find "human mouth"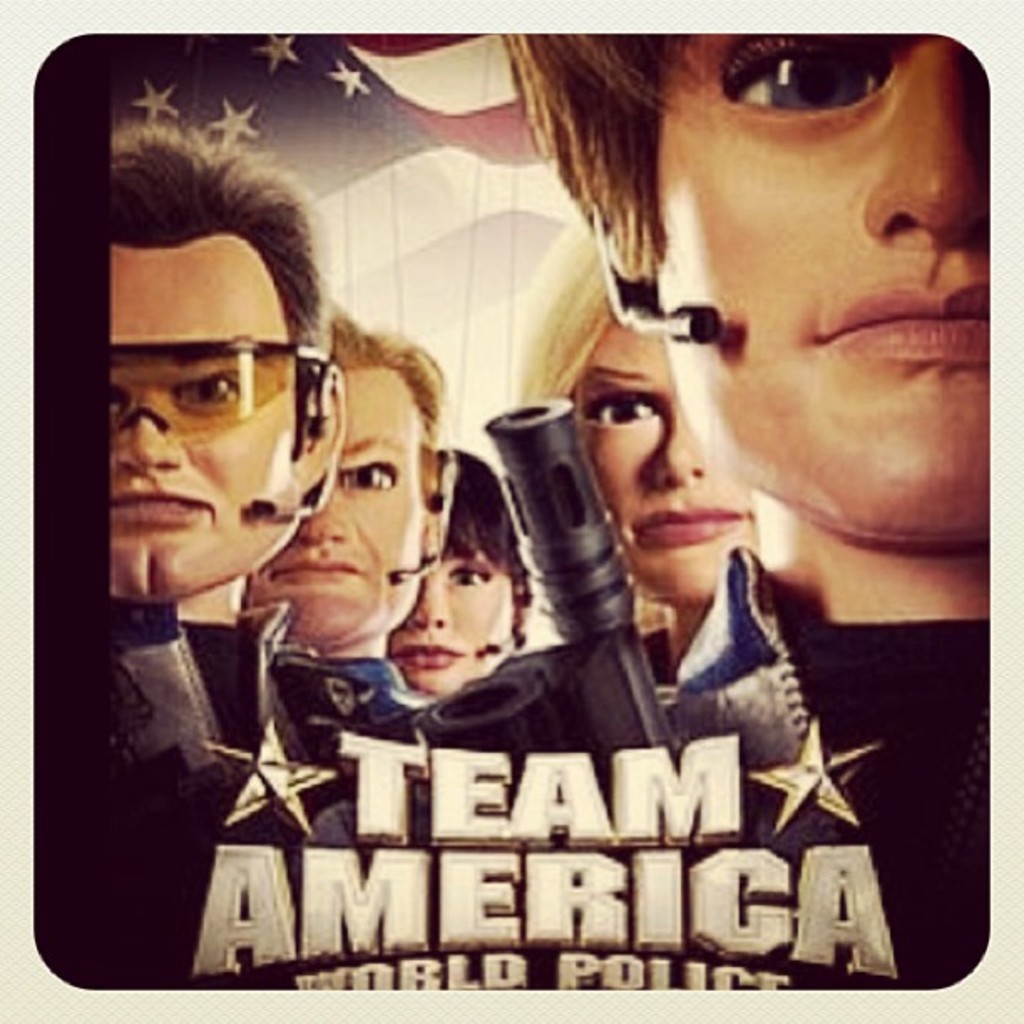
{"left": 392, "top": 643, "right": 460, "bottom": 676}
